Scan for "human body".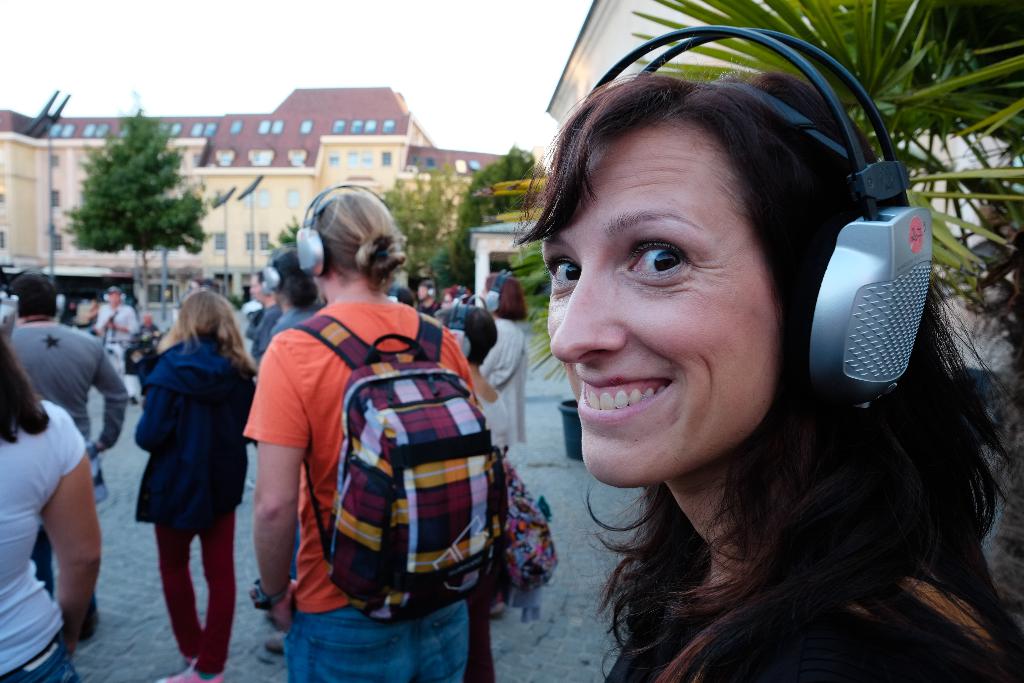
Scan result: box=[252, 282, 474, 682].
